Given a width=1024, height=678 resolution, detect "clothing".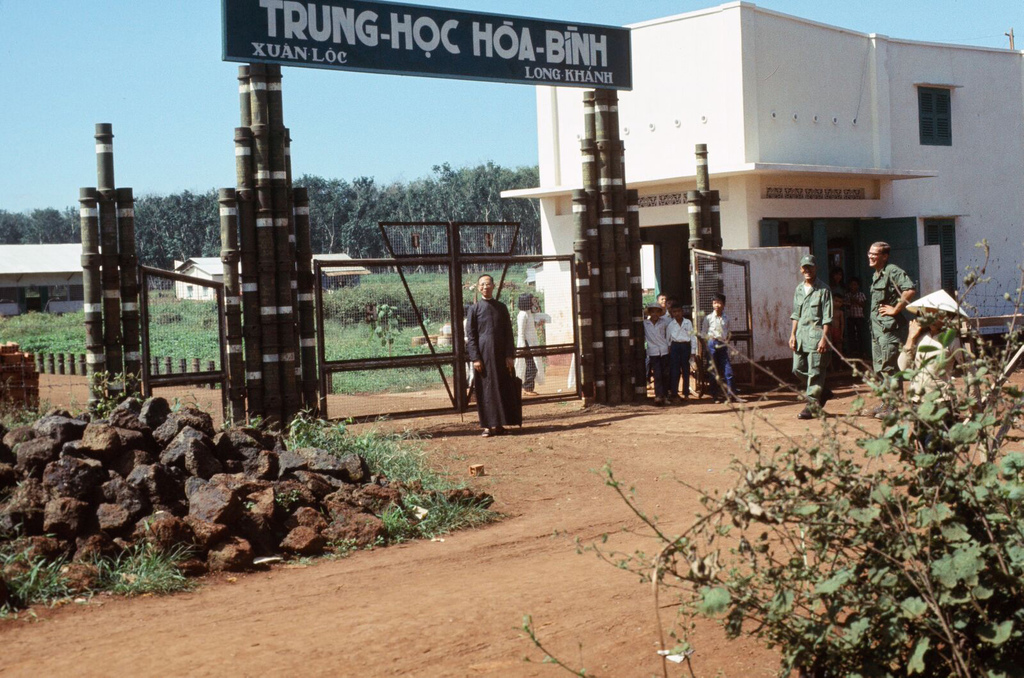
(left=511, top=308, right=545, bottom=389).
